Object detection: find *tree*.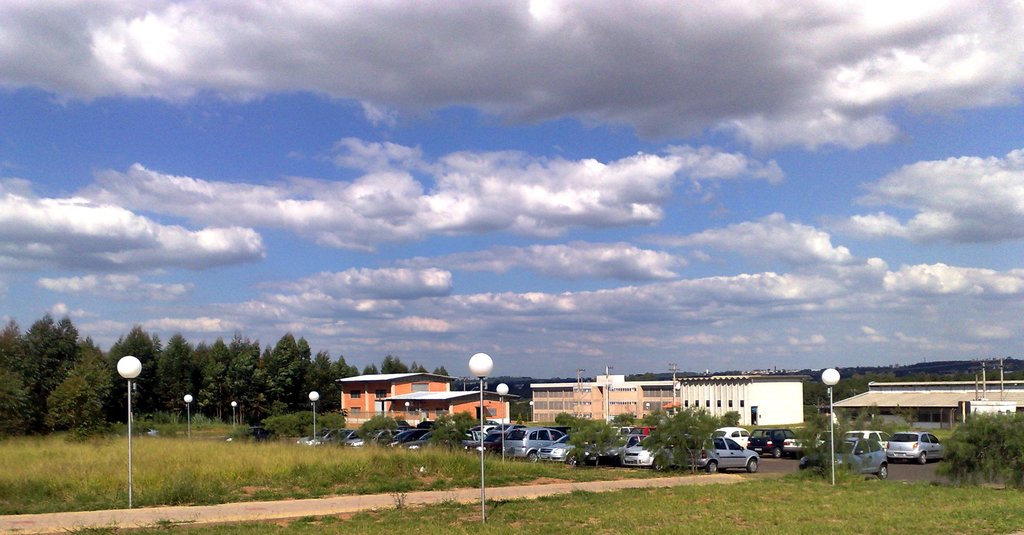
564,414,621,465.
